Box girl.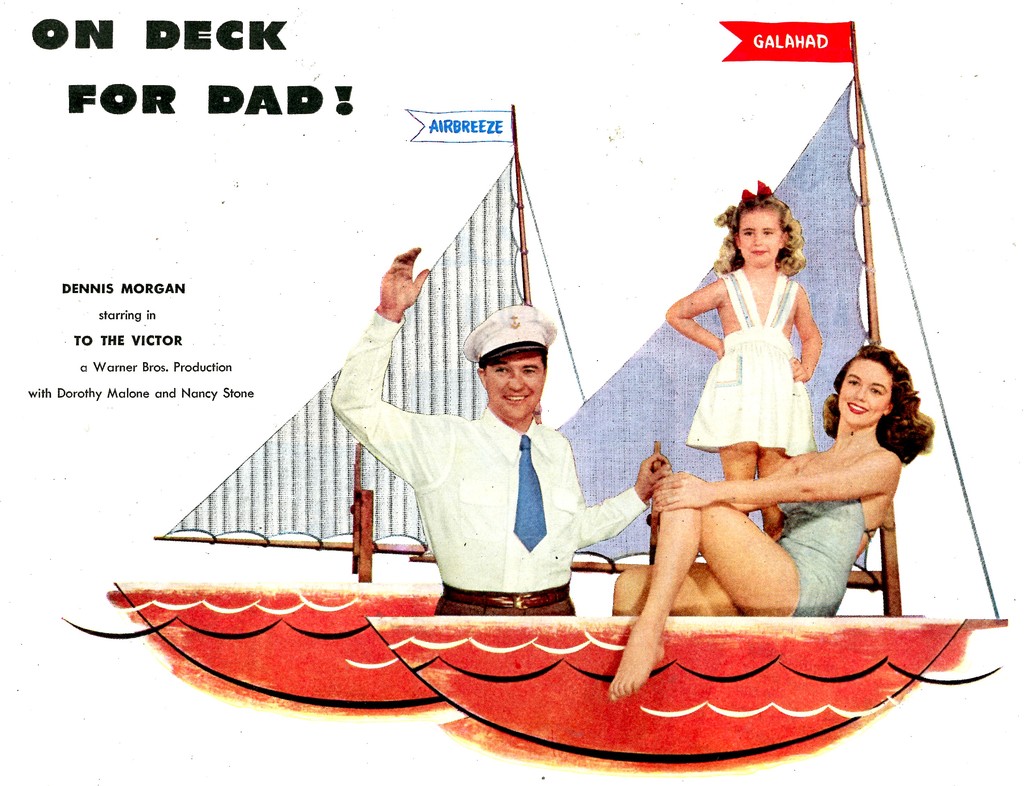
662, 181, 827, 541.
